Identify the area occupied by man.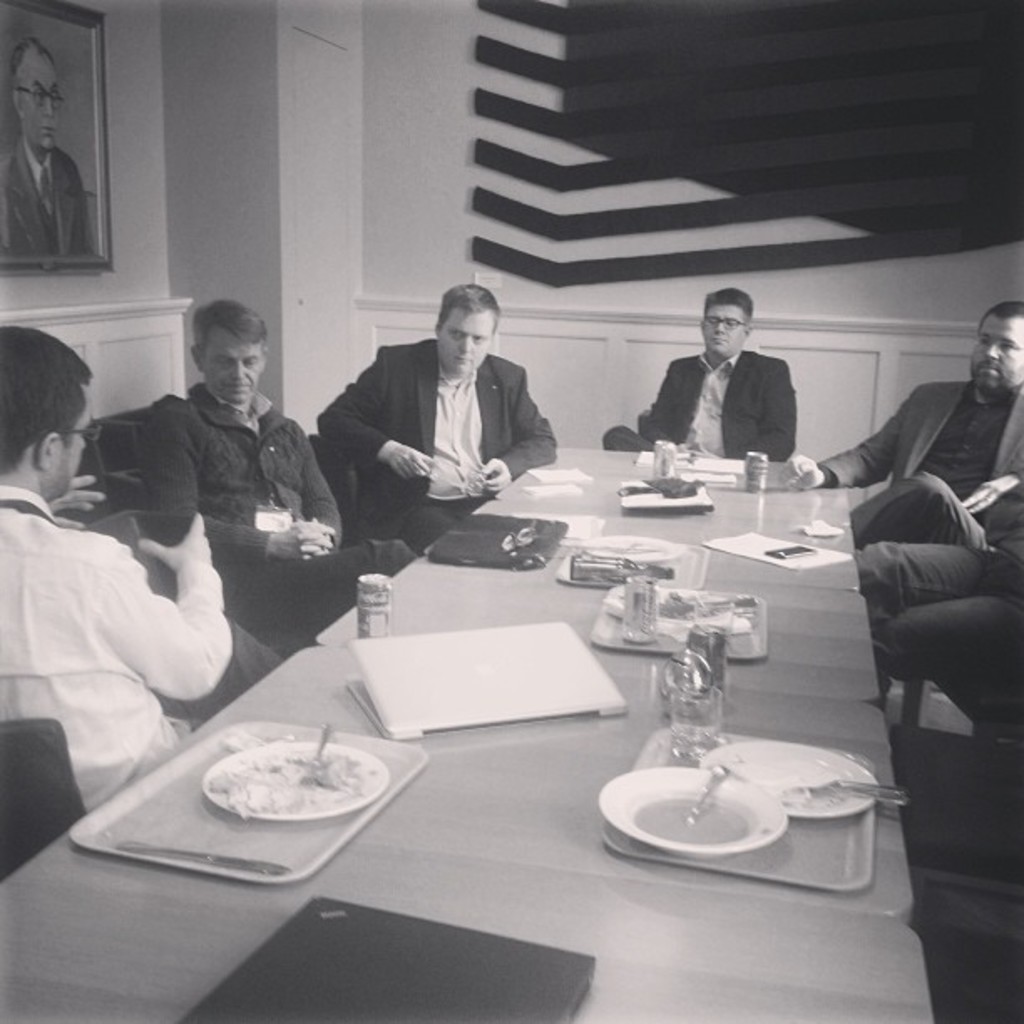
Area: [x1=786, y1=301, x2=1022, y2=547].
